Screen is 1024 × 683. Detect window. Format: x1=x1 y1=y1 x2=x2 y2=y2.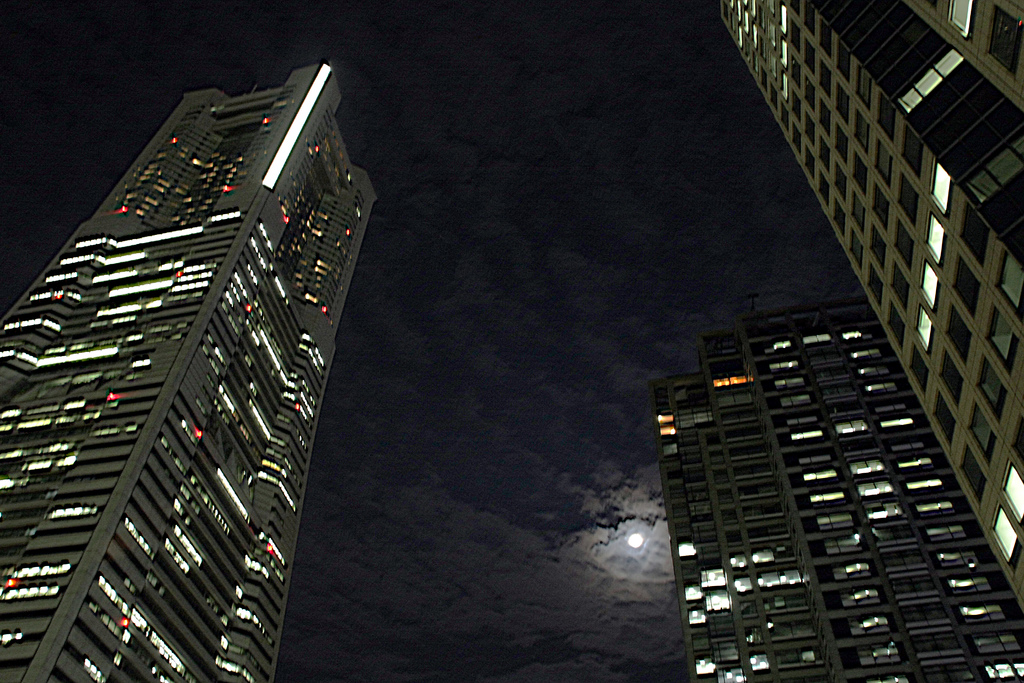
x1=790 y1=124 x2=803 y2=157.
